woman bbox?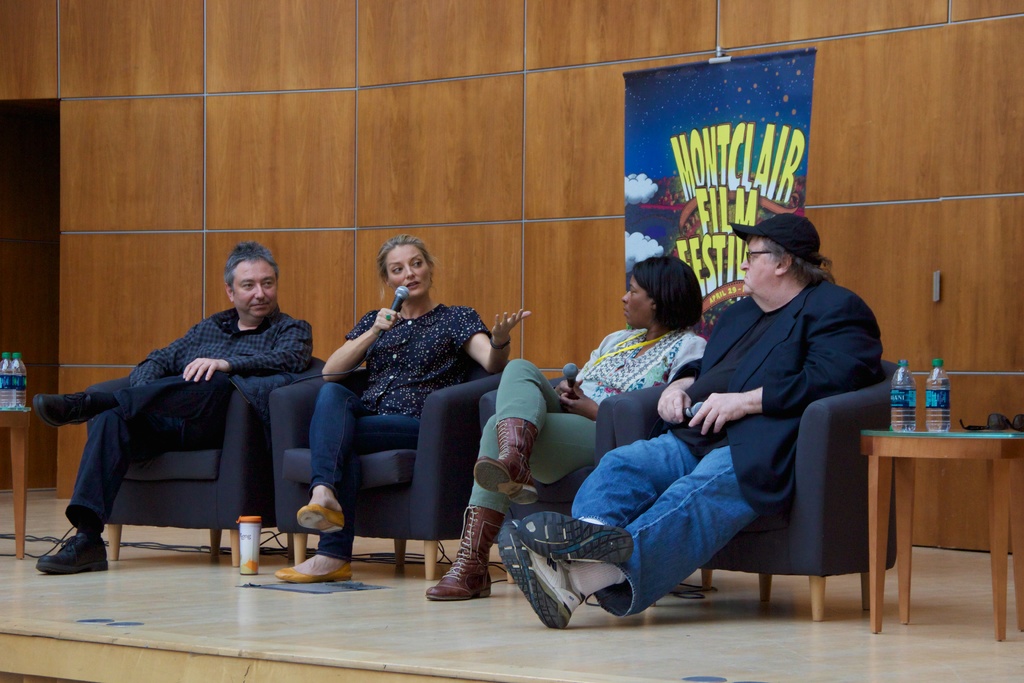
497/213/883/631
